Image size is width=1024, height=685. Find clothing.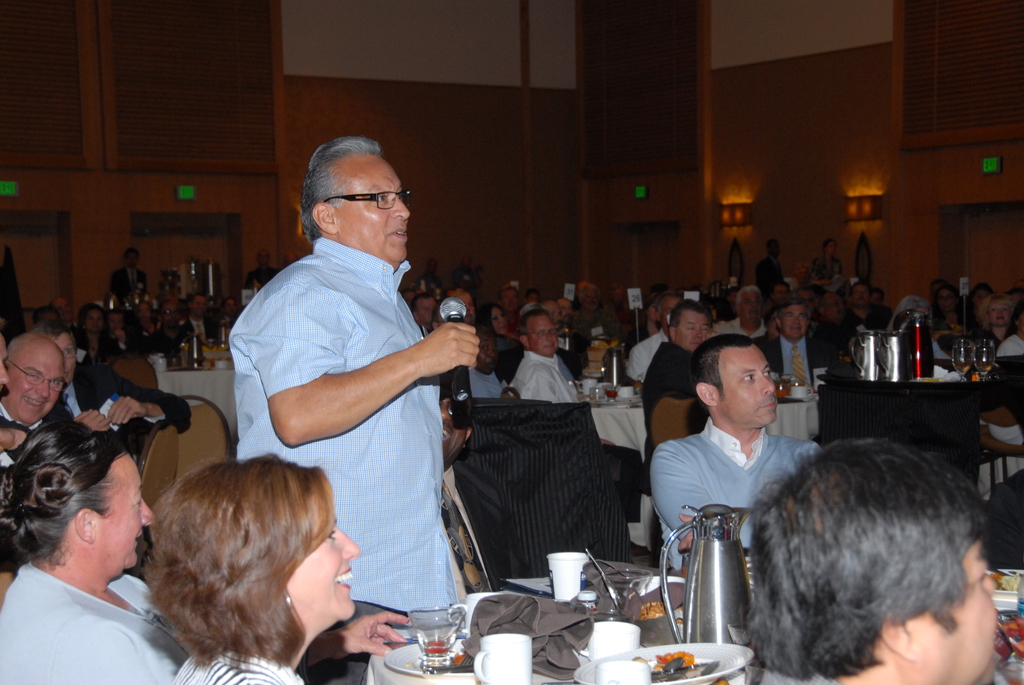
0/396/85/480.
